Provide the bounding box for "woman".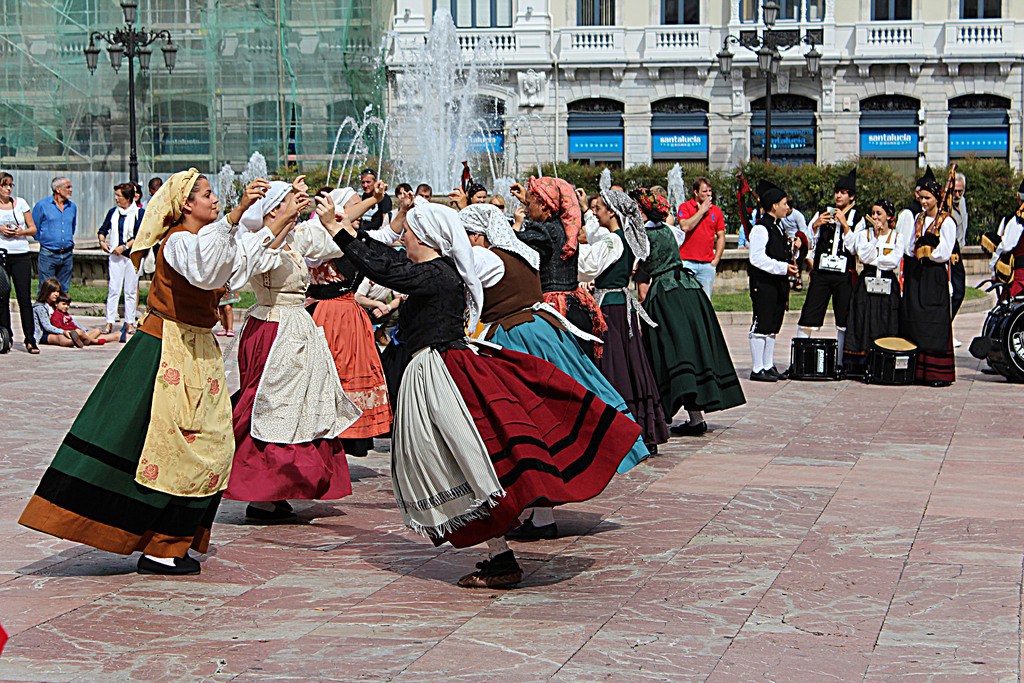
(458,203,659,542).
